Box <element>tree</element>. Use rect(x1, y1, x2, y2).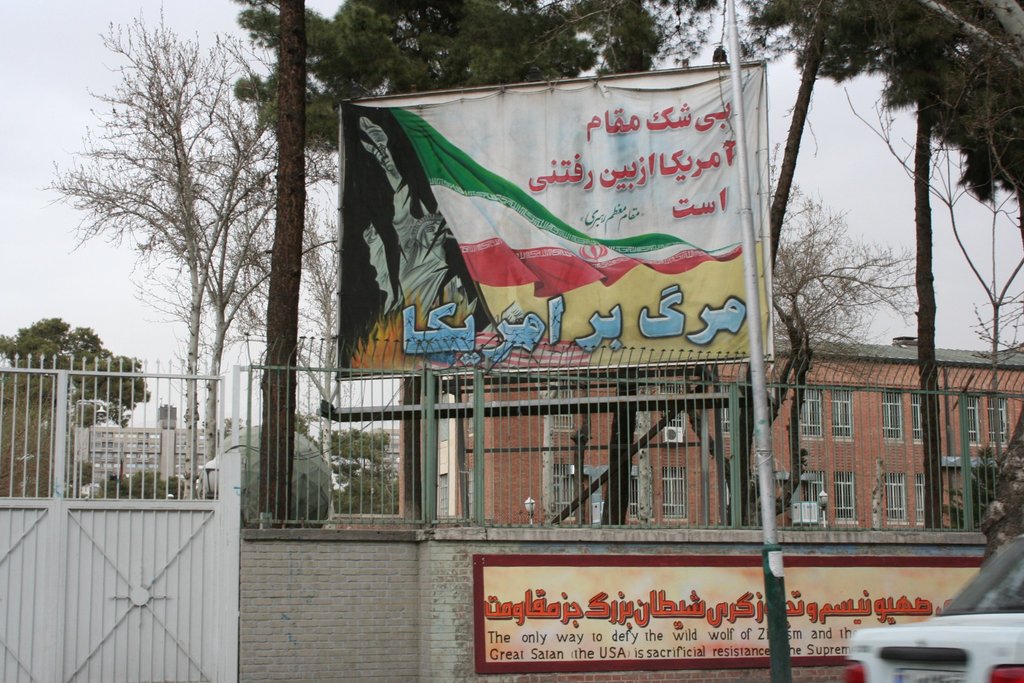
rect(0, 313, 154, 522).
